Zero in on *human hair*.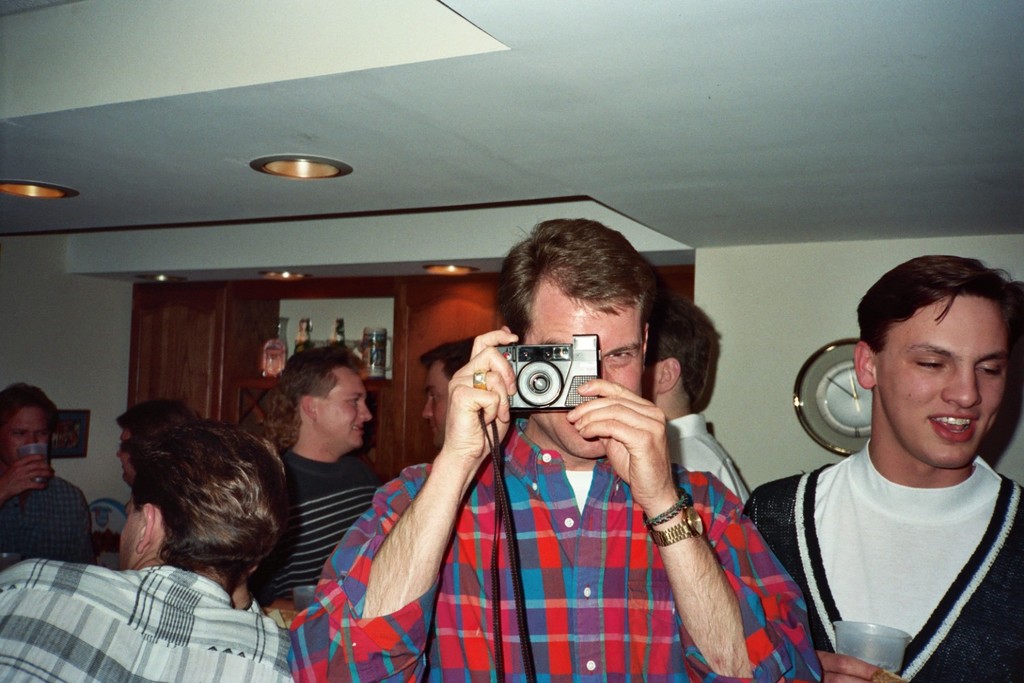
Zeroed in: bbox=(854, 251, 1023, 410).
